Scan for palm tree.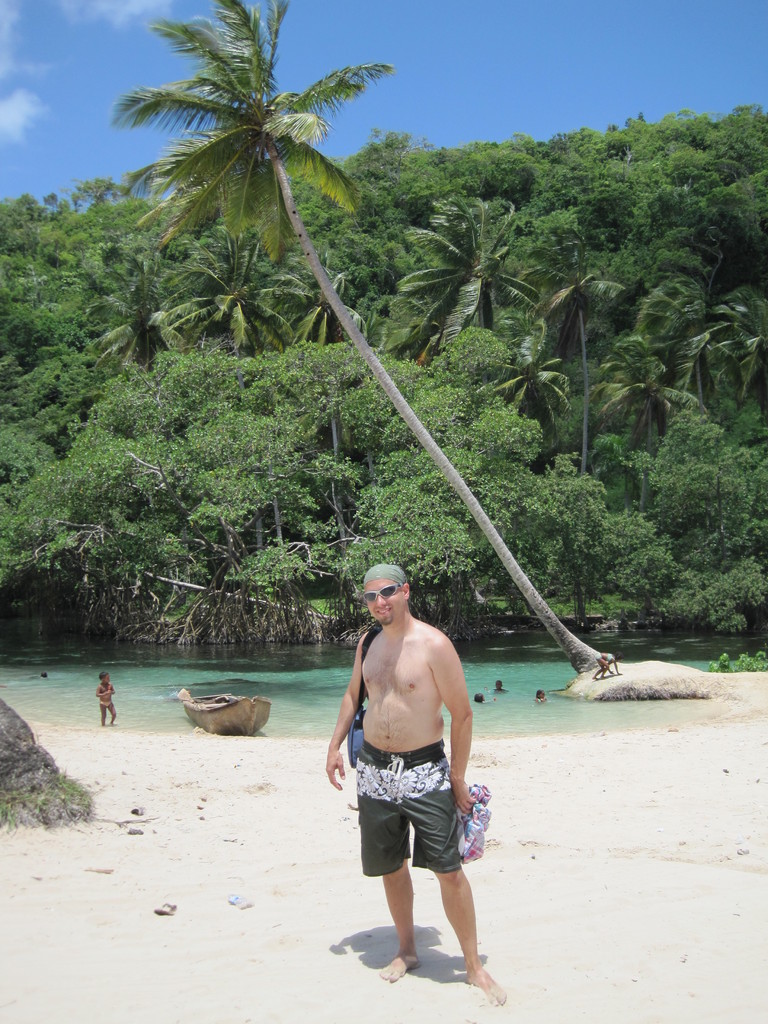
Scan result: select_region(456, 232, 593, 424).
